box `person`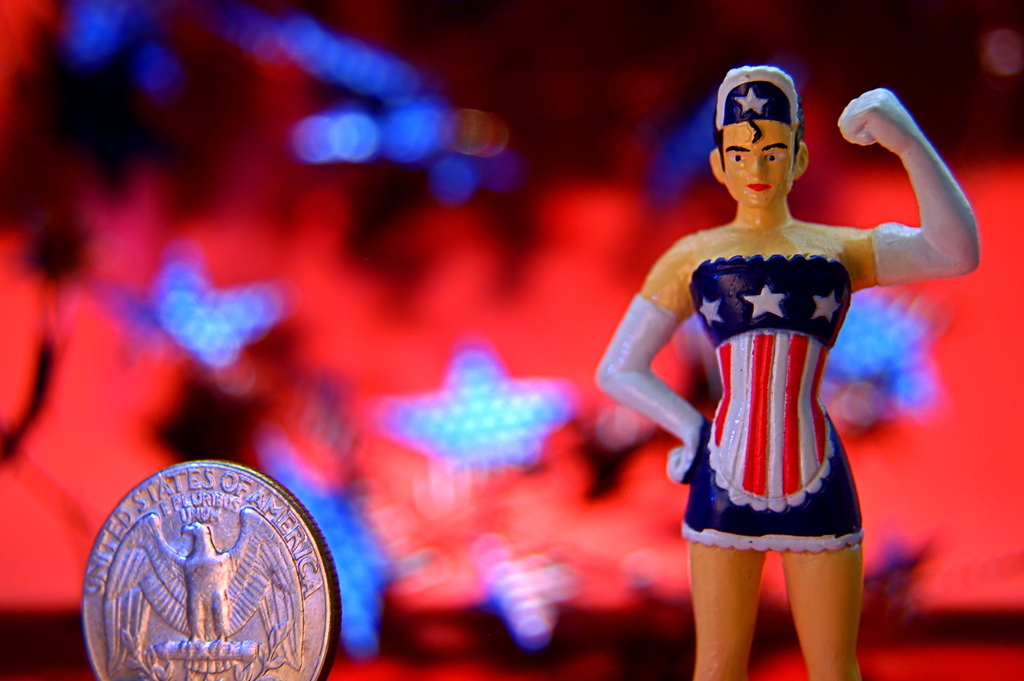
(left=597, top=60, right=982, bottom=680)
